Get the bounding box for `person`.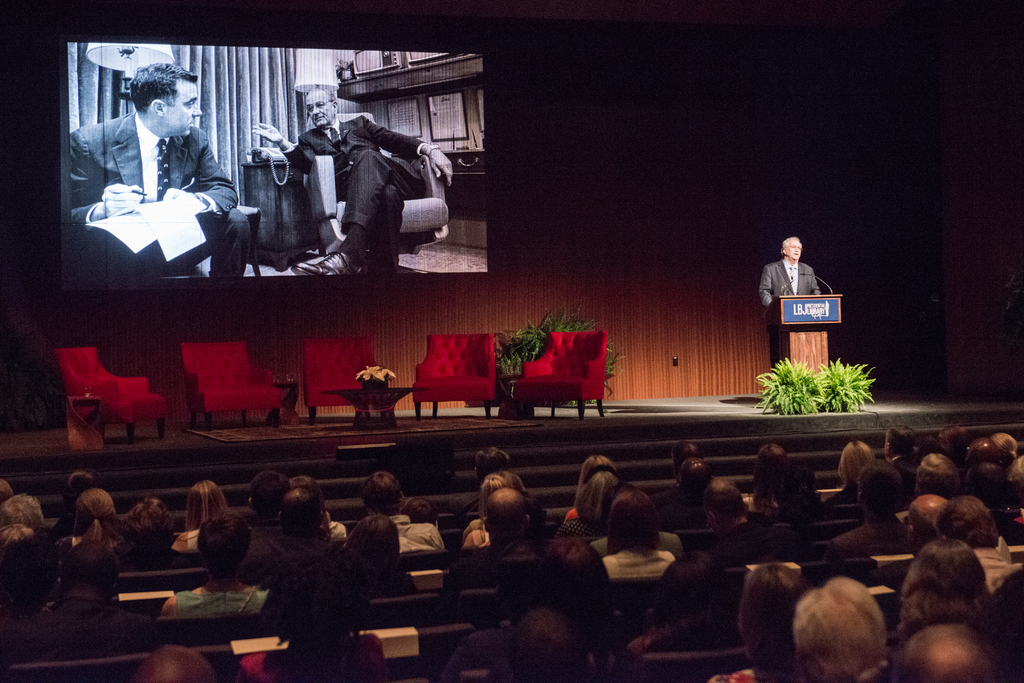
(123,497,193,556).
